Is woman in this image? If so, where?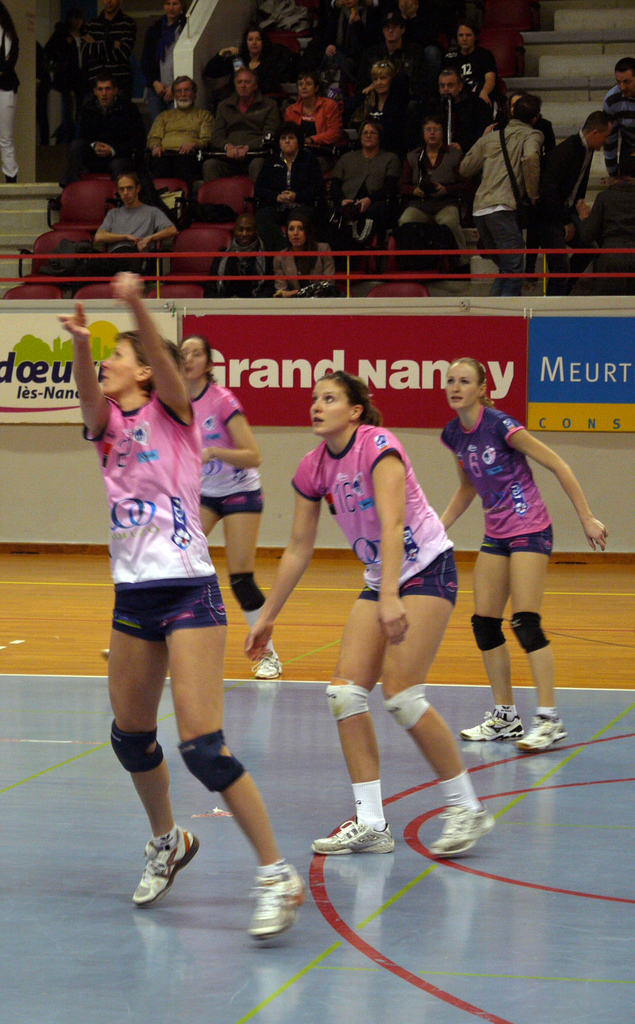
Yes, at bbox(236, 371, 502, 860).
